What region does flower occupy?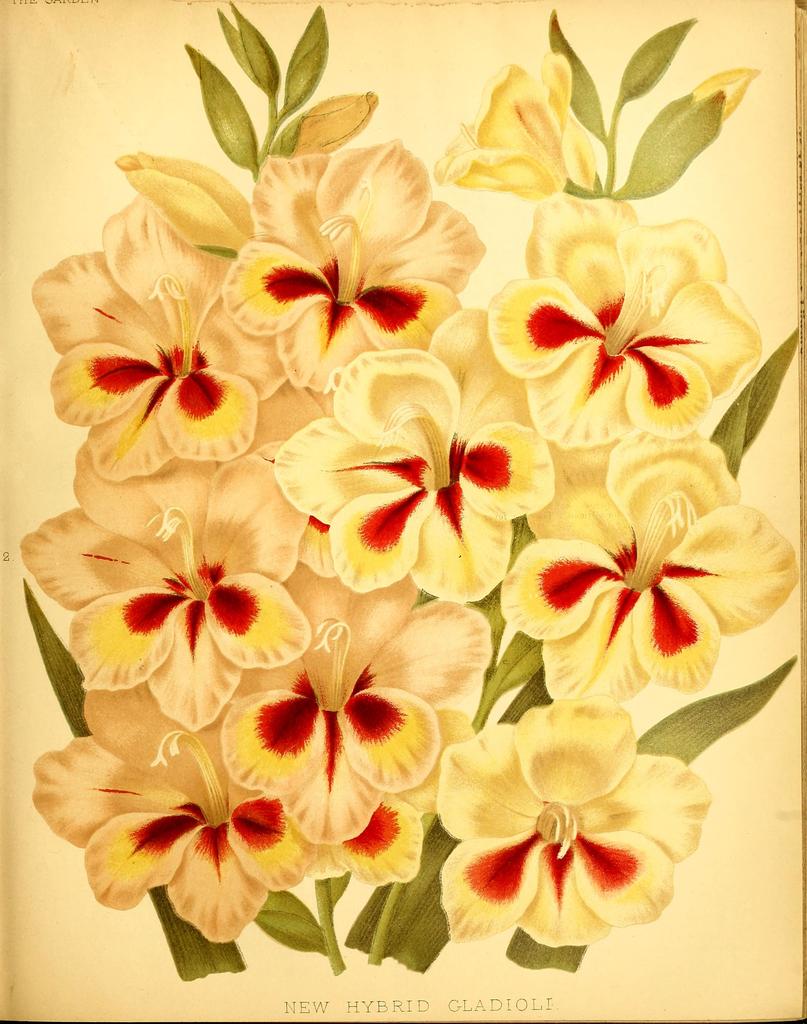
<box>433,52,598,197</box>.
